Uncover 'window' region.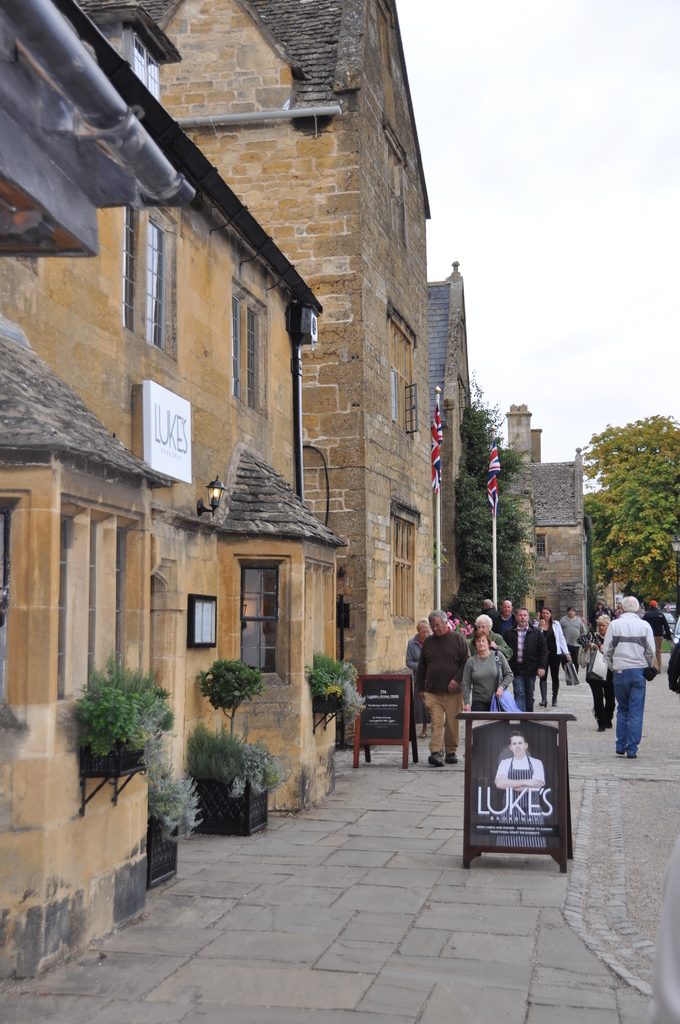
Uncovered: x1=0 y1=502 x2=17 y2=702.
